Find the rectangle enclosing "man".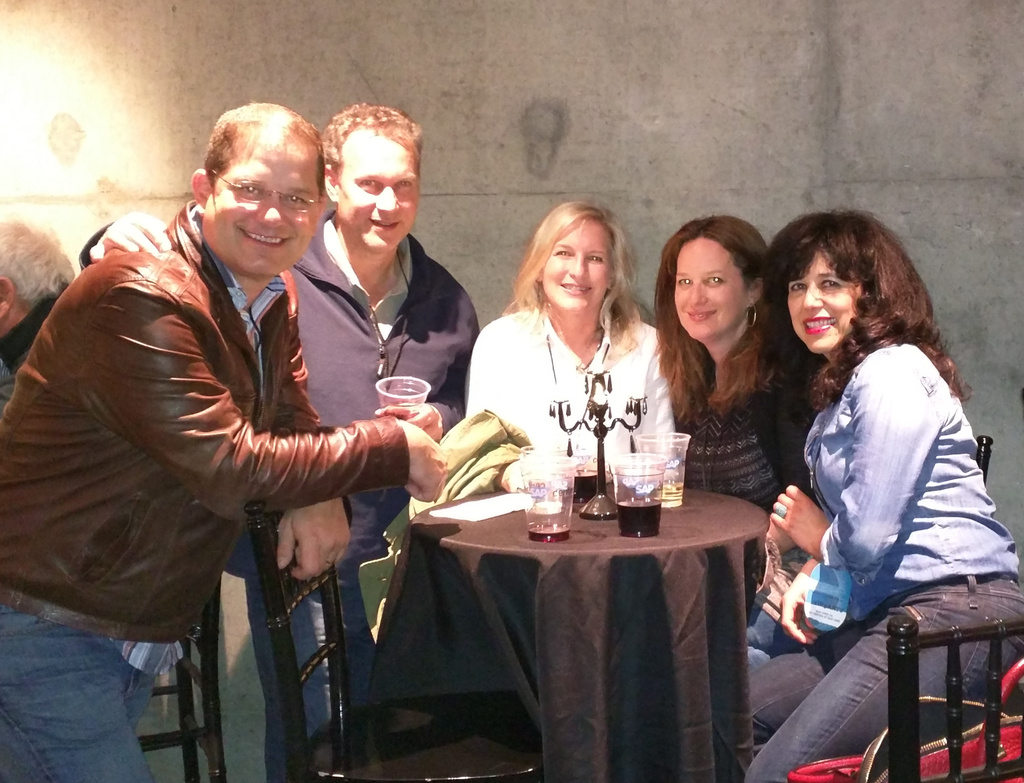
bbox=(74, 97, 480, 782).
